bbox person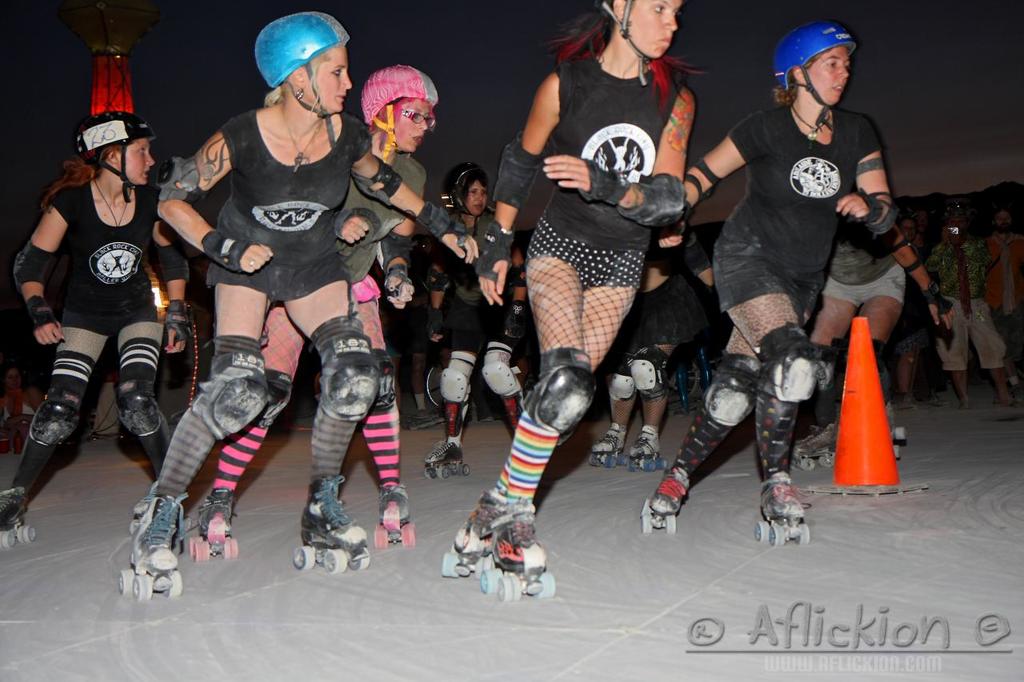
<bbox>448, 0, 706, 580</bbox>
